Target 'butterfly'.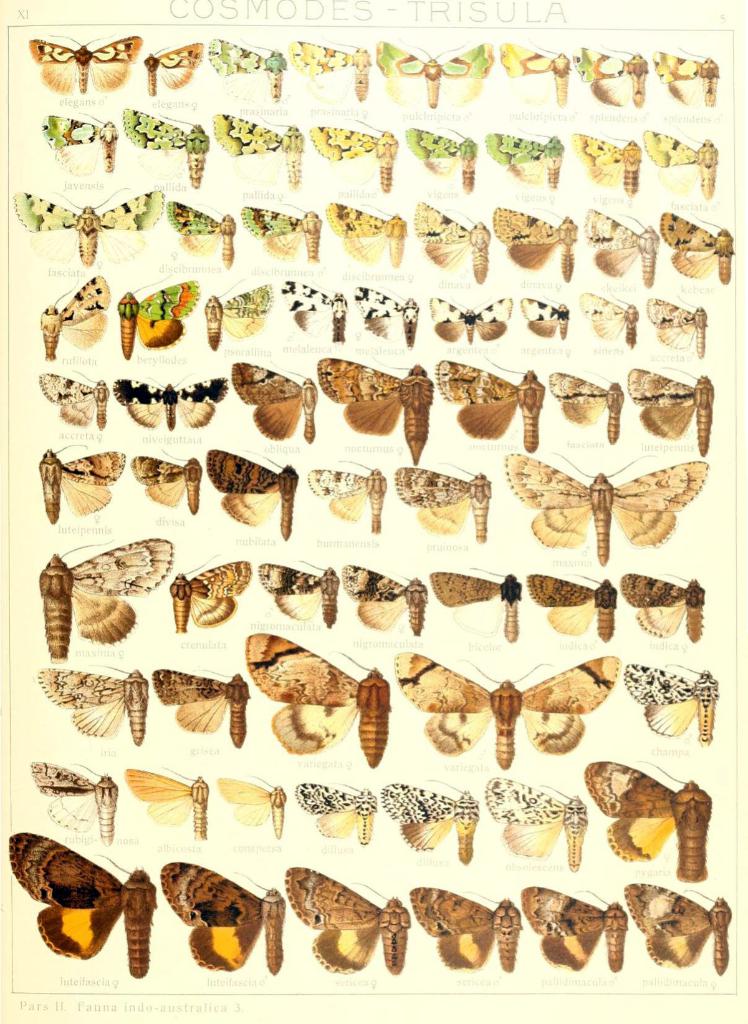
Target region: 150, 40, 201, 113.
